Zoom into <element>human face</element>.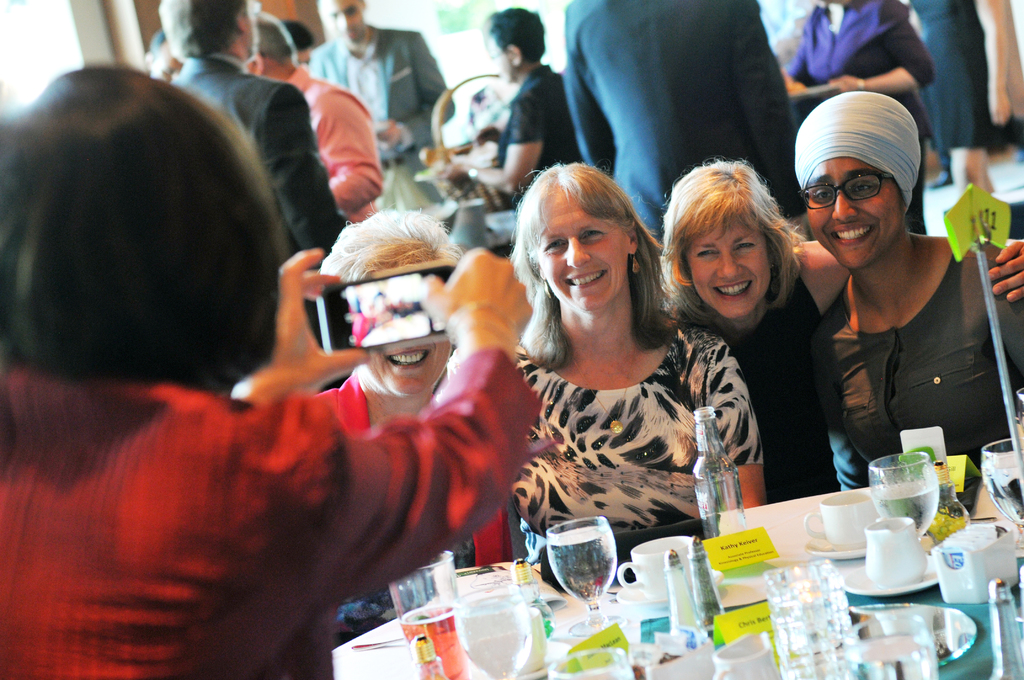
Zoom target: l=684, t=216, r=769, b=318.
